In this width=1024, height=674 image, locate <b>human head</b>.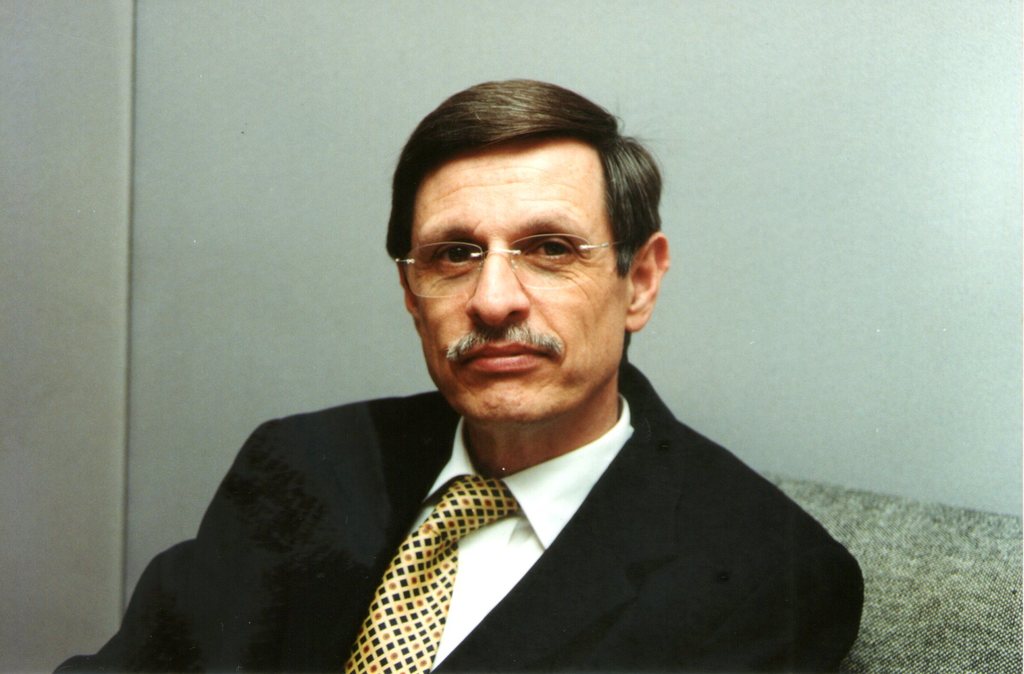
Bounding box: 387,92,682,456.
